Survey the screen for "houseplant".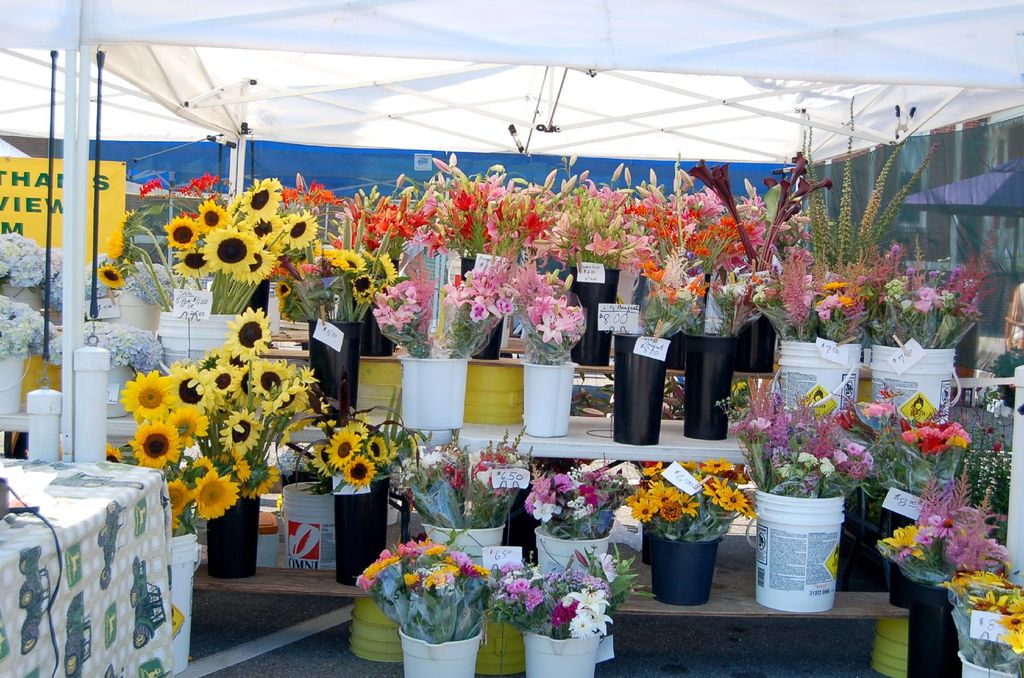
Survey found: (x1=261, y1=409, x2=408, y2=572).
